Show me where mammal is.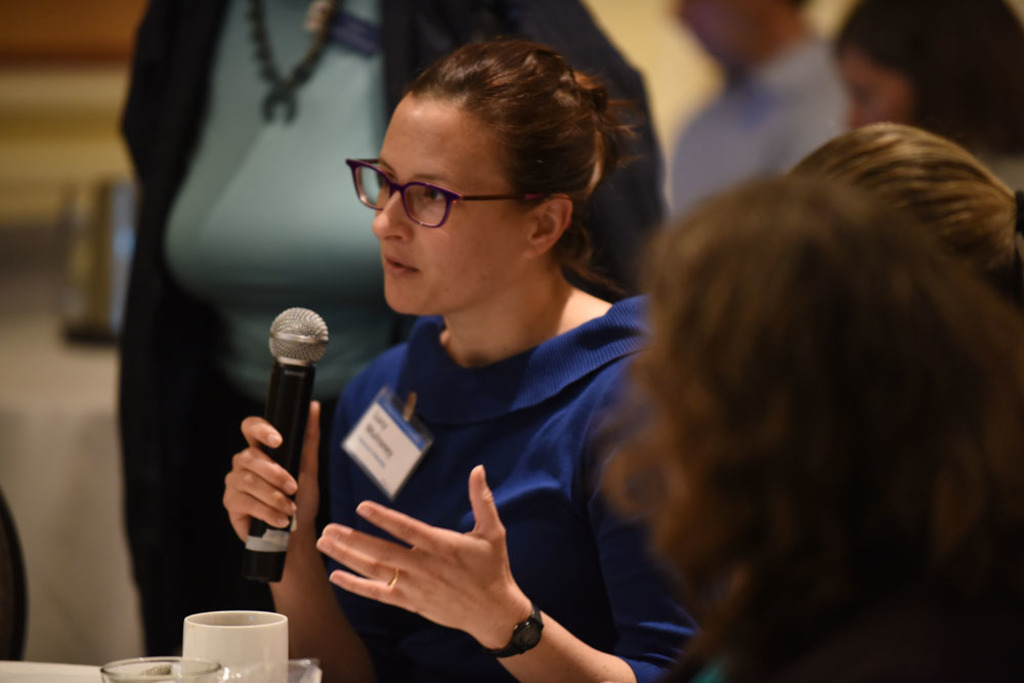
mammal is at rect(792, 114, 1023, 311).
